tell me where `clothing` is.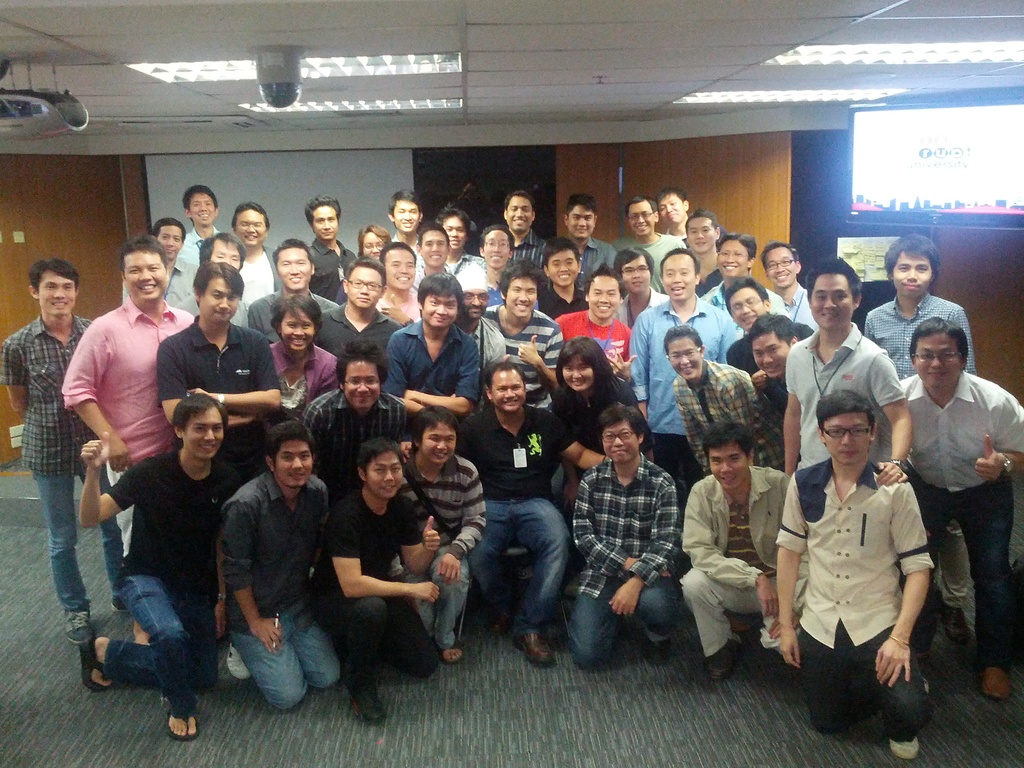
`clothing` is at <bbox>786, 436, 947, 692</bbox>.
